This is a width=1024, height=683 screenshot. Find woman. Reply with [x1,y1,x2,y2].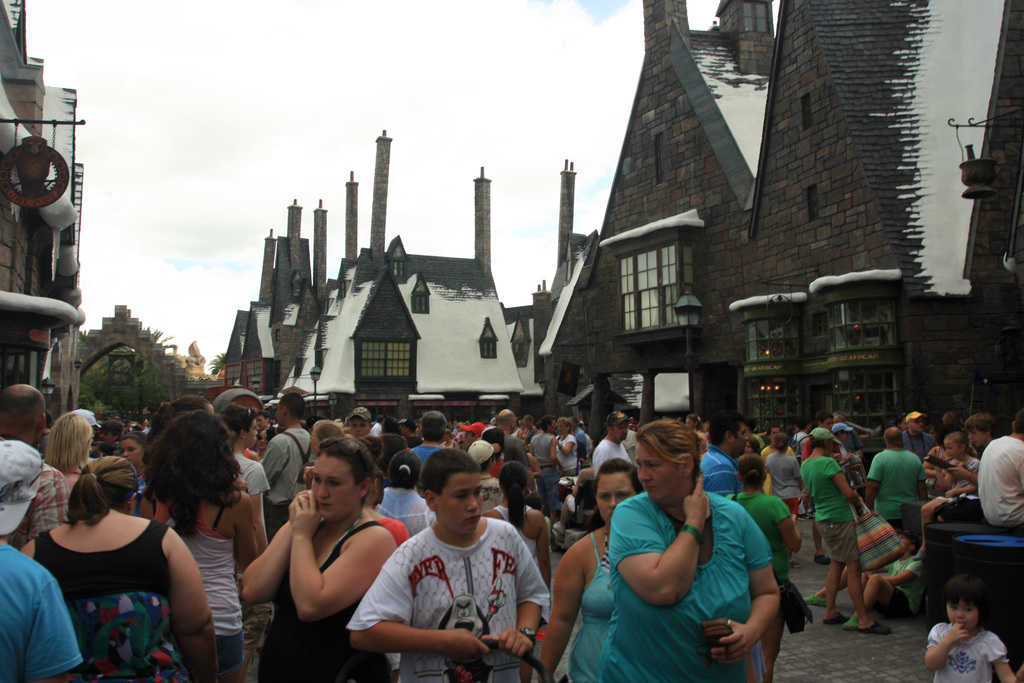
[483,460,548,682].
